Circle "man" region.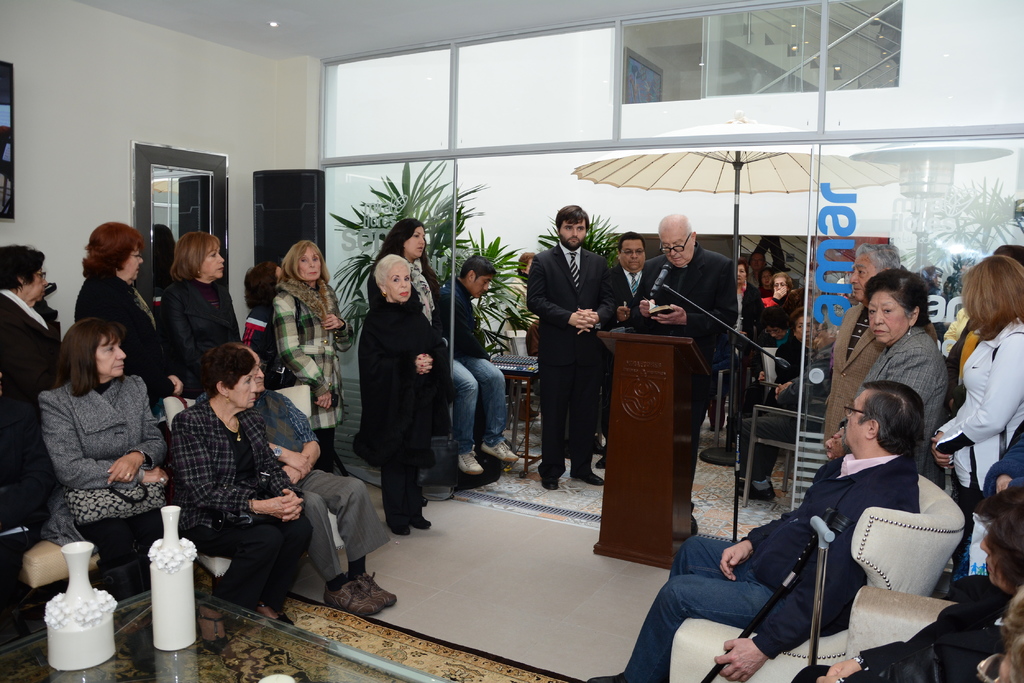
Region: l=195, t=341, r=400, b=625.
